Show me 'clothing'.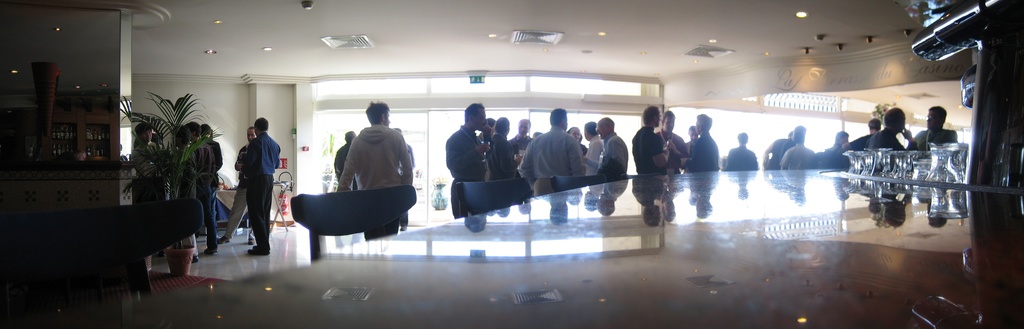
'clothing' is here: 445,127,490,178.
